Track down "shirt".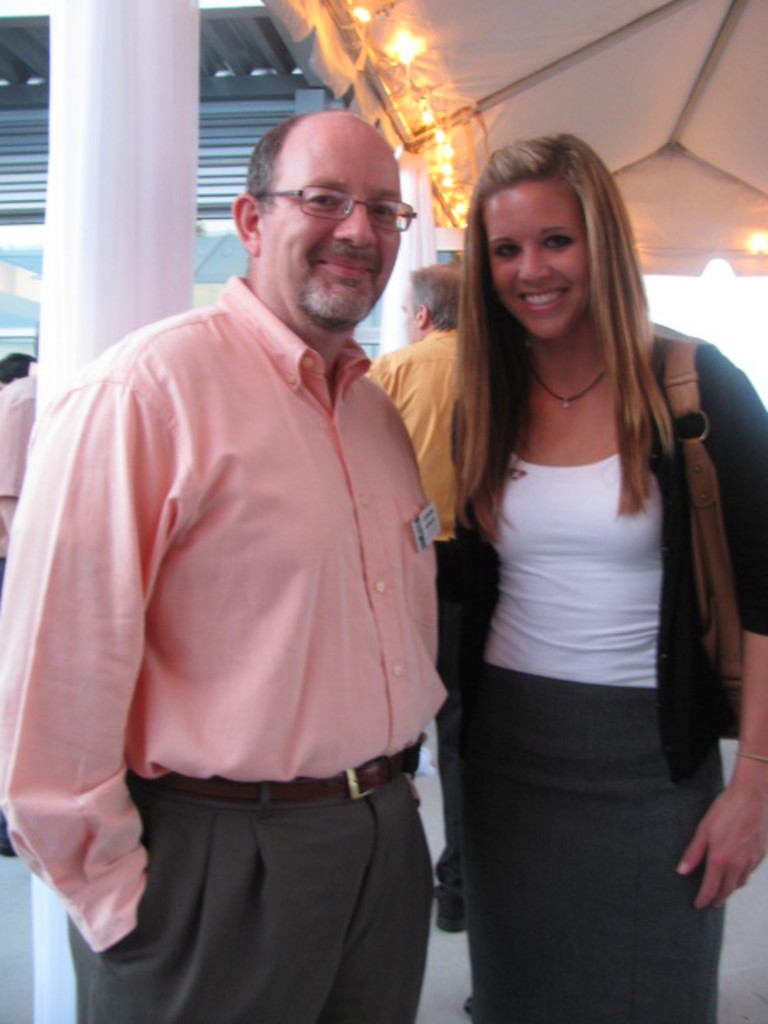
Tracked to x1=0 y1=277 x2=443 y2=947.
